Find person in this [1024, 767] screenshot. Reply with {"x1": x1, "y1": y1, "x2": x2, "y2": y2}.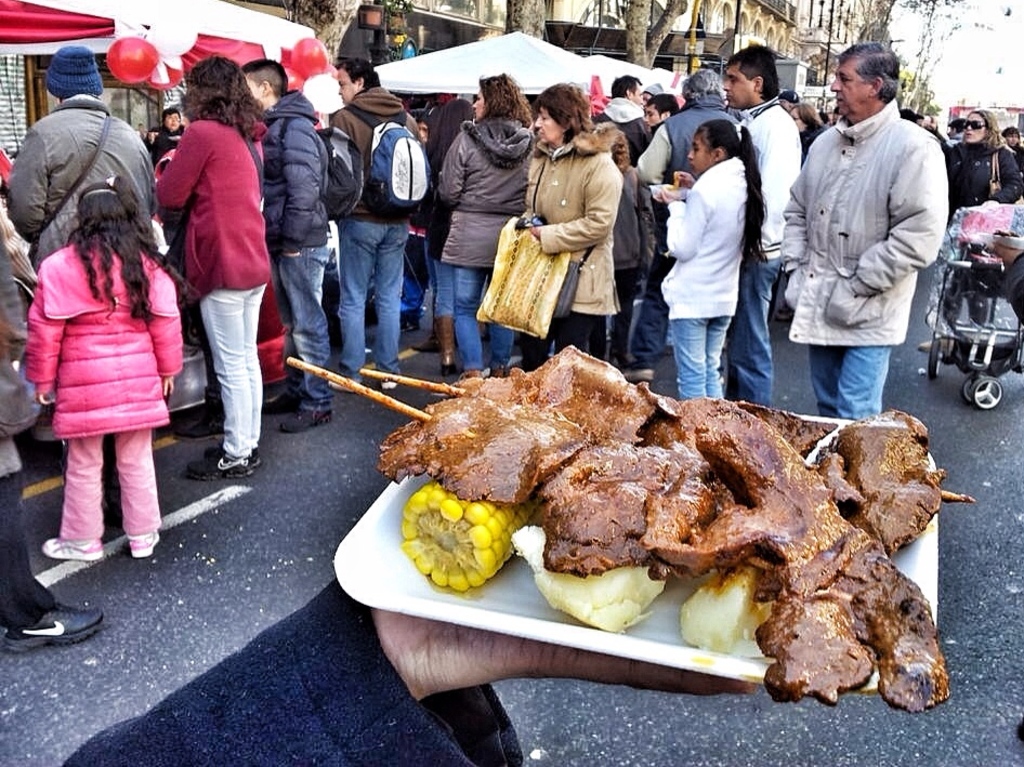
{"x1": 325, "y1": 48, "x2": 418, "y2": 399}.
